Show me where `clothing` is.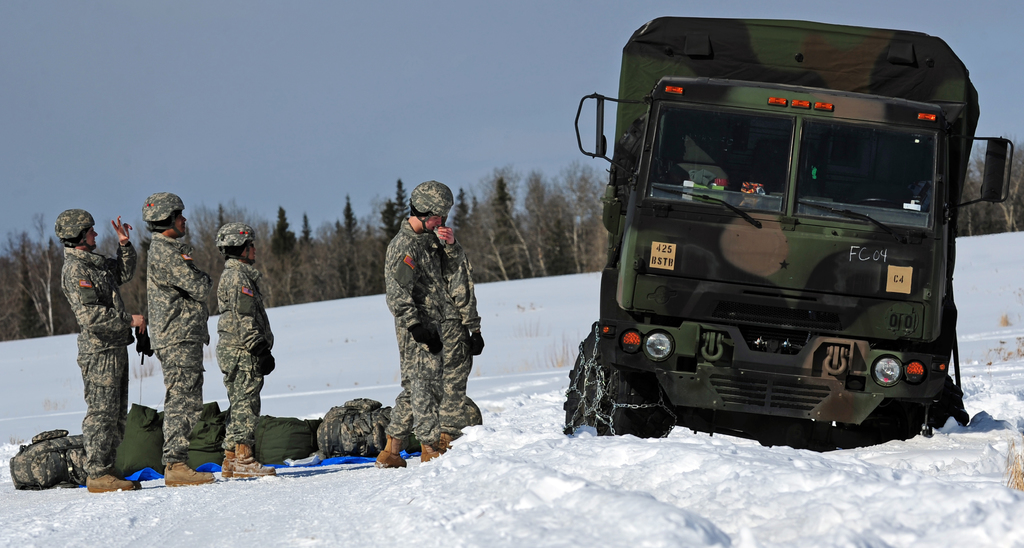
`clothing` is at <bbox>61, 241, 137, 481</bbox>.
